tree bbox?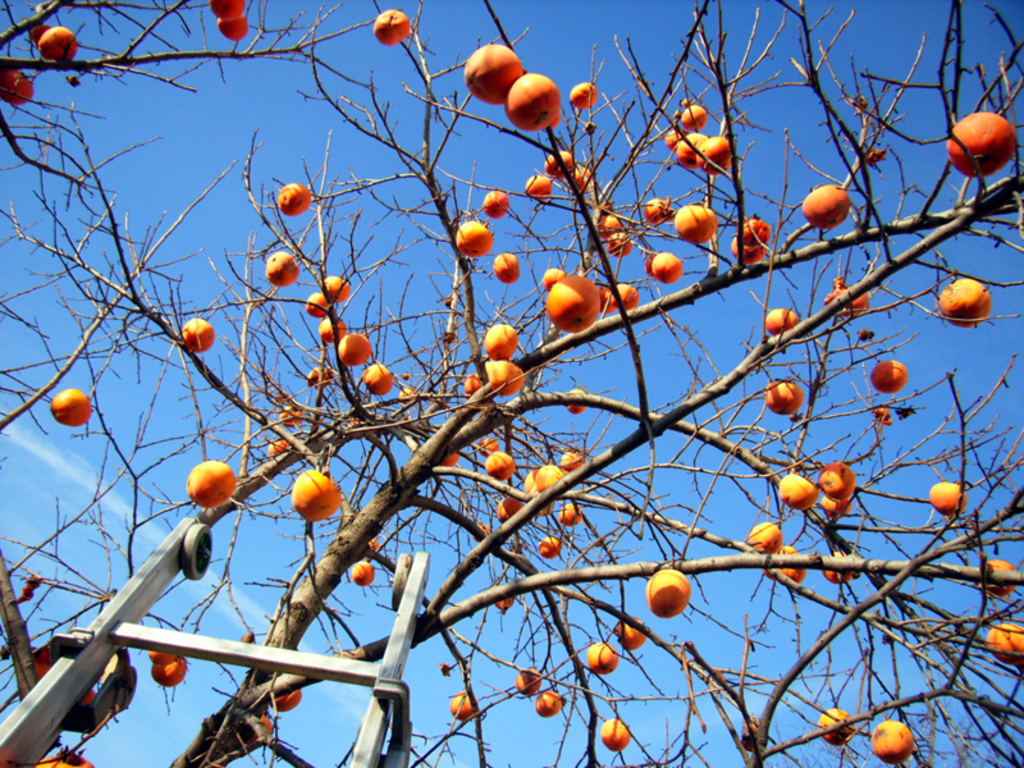
12/0/1007/767
